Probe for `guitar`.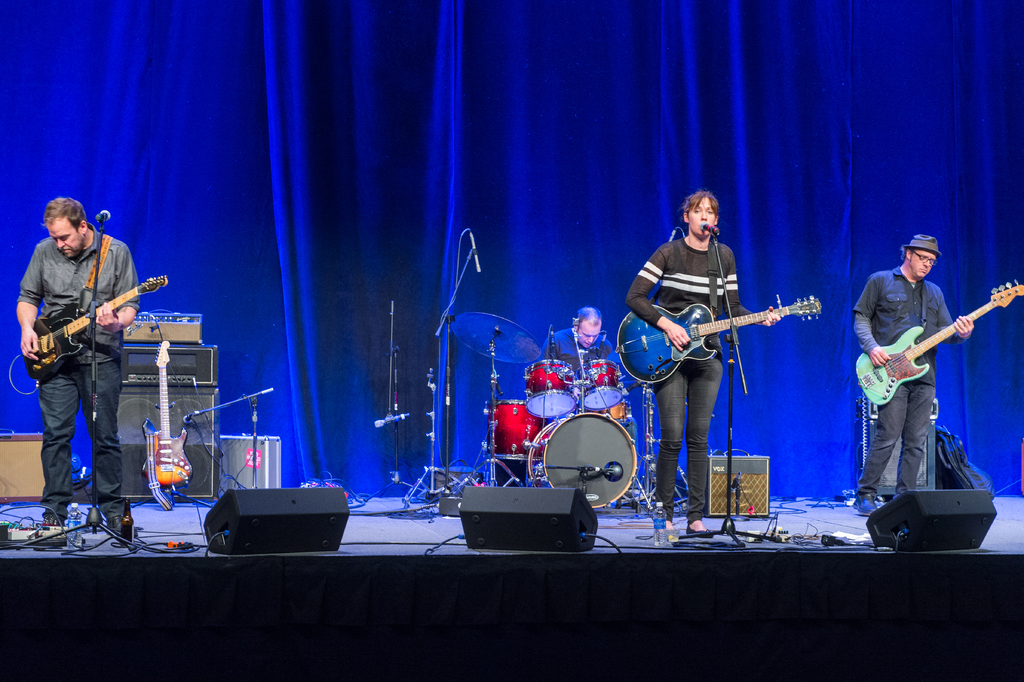
Probe result: [848,273,1001,449].
